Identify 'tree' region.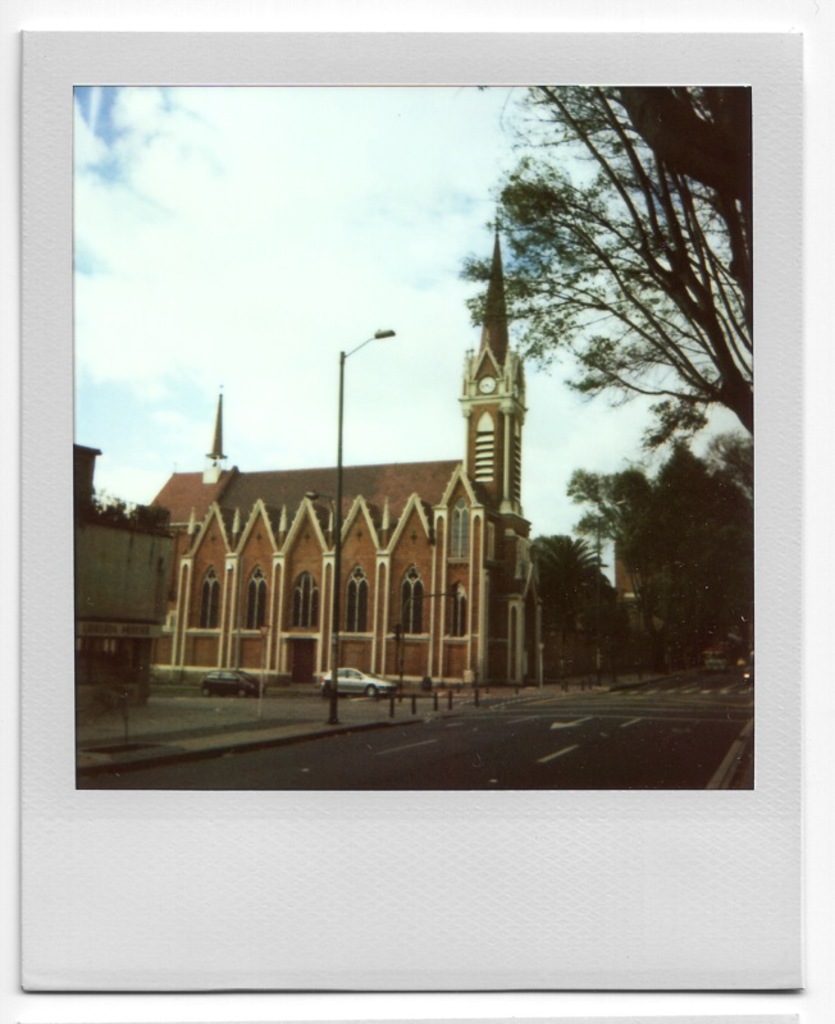
Region: box=[514, 535, 616, 680].
